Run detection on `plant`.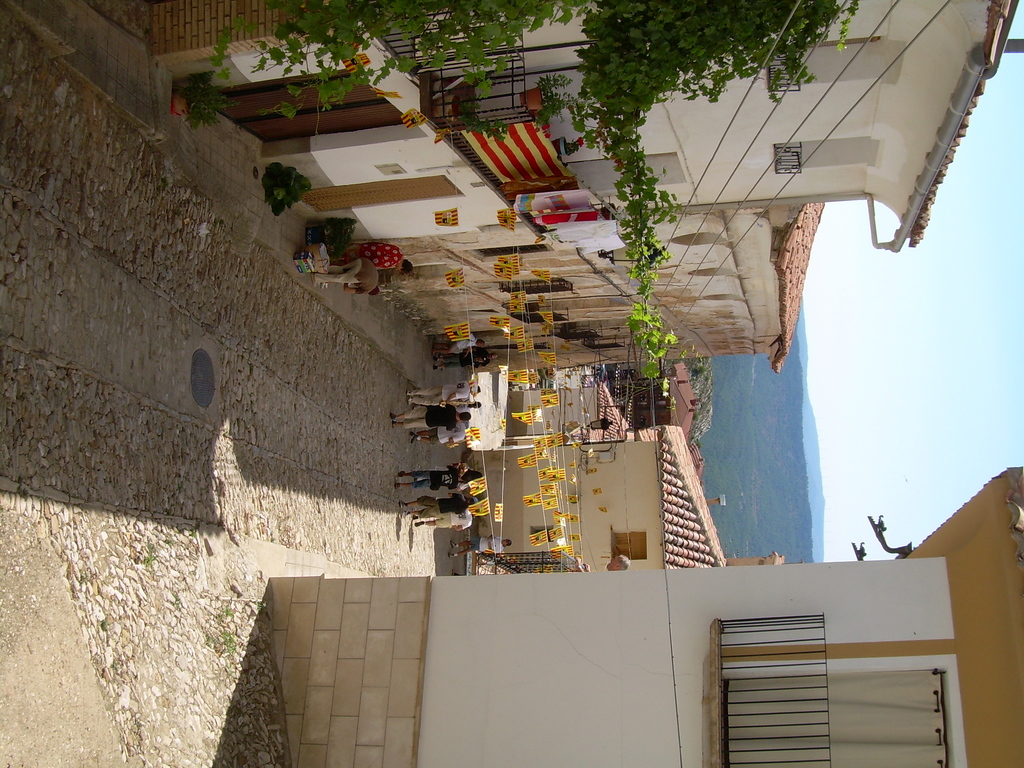
Result: 180:69:245:130.
